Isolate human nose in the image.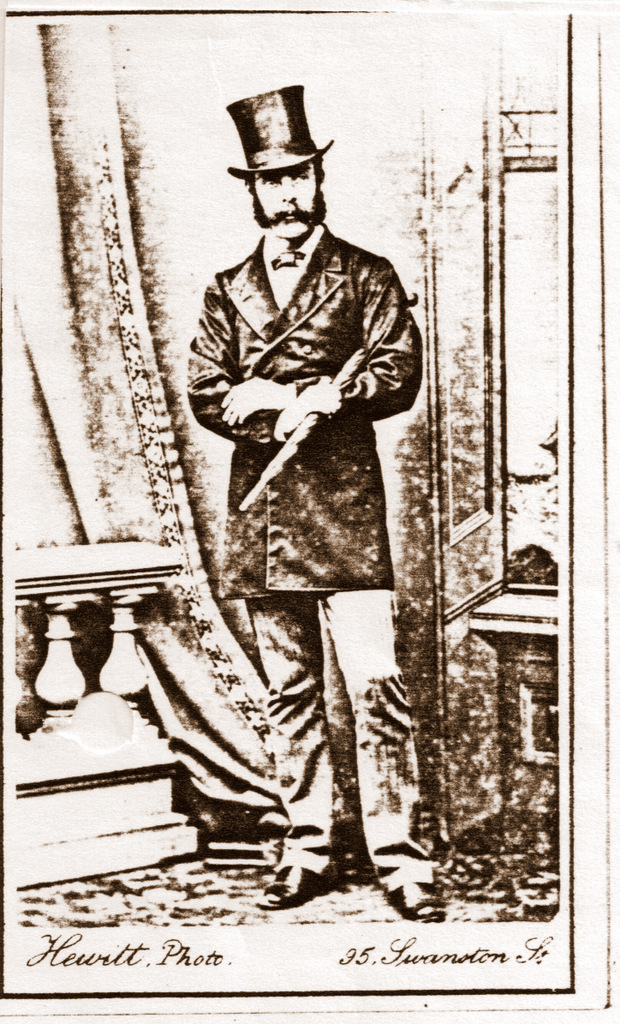
Isolated region: pyautogui.locateOnScreen(282, 172, 301, 205).
